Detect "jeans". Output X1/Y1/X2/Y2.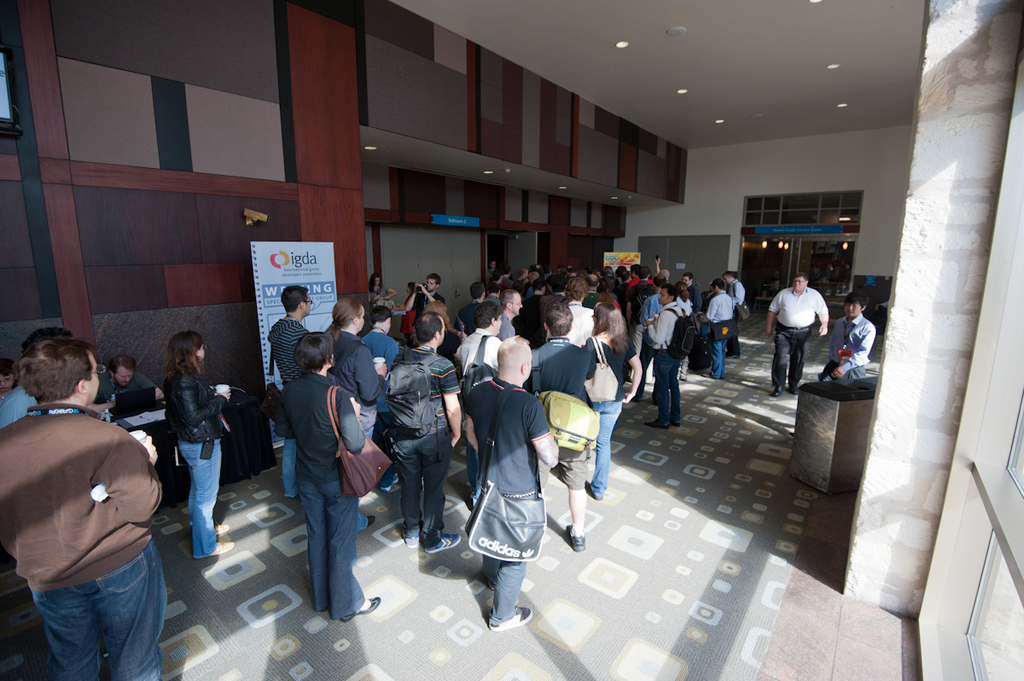
353/512/367/538.
